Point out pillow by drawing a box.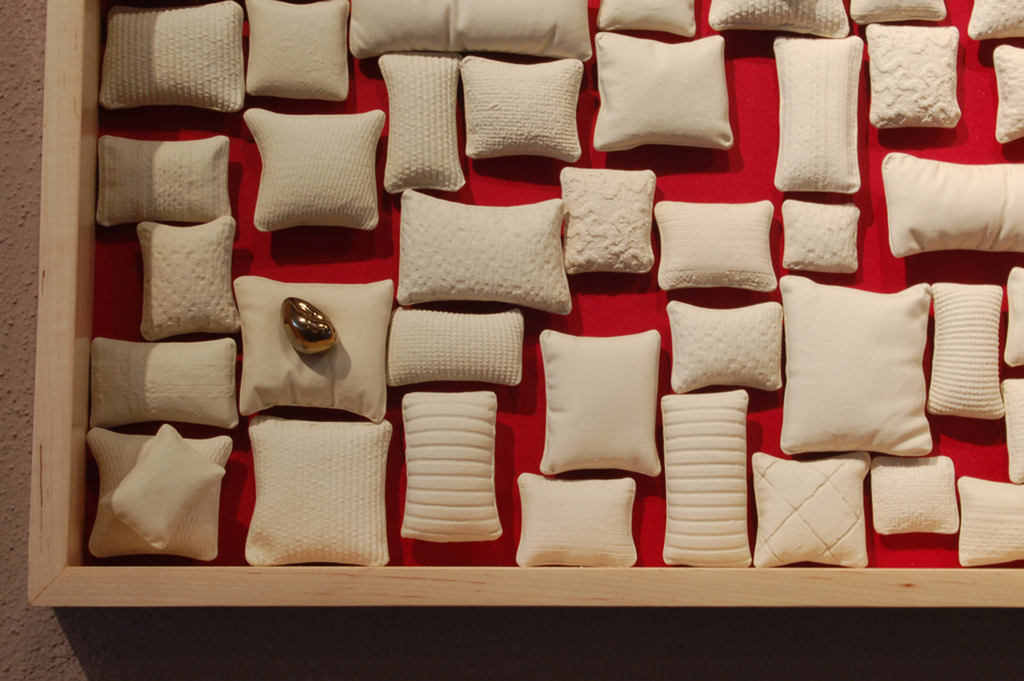
left=226, top=265, right=392, bottom=428.
